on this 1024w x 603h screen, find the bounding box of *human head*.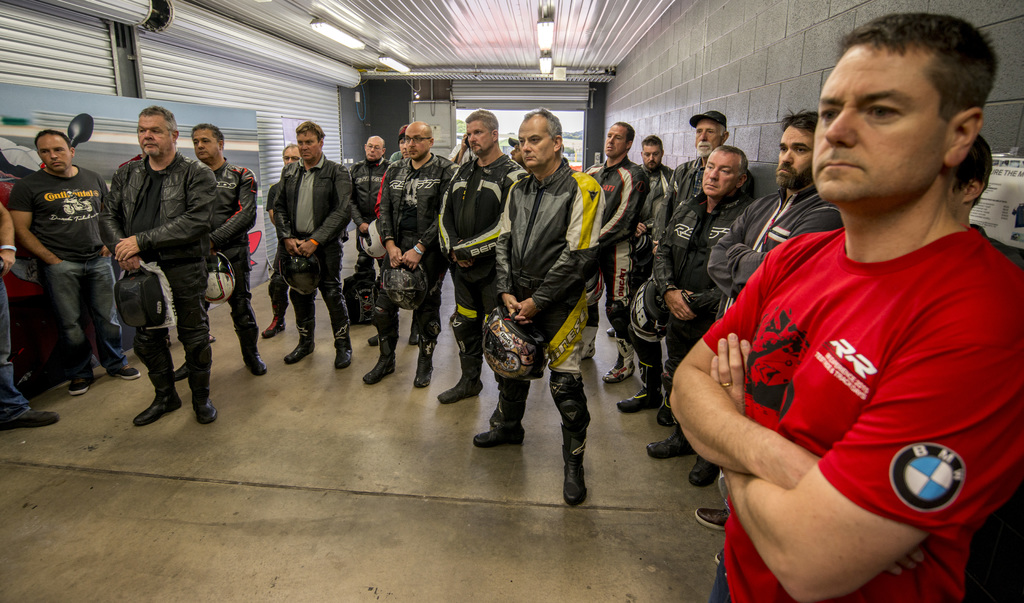
Bounding box: pyautogui.locateOnScreen(190, 125, 224, 163).
